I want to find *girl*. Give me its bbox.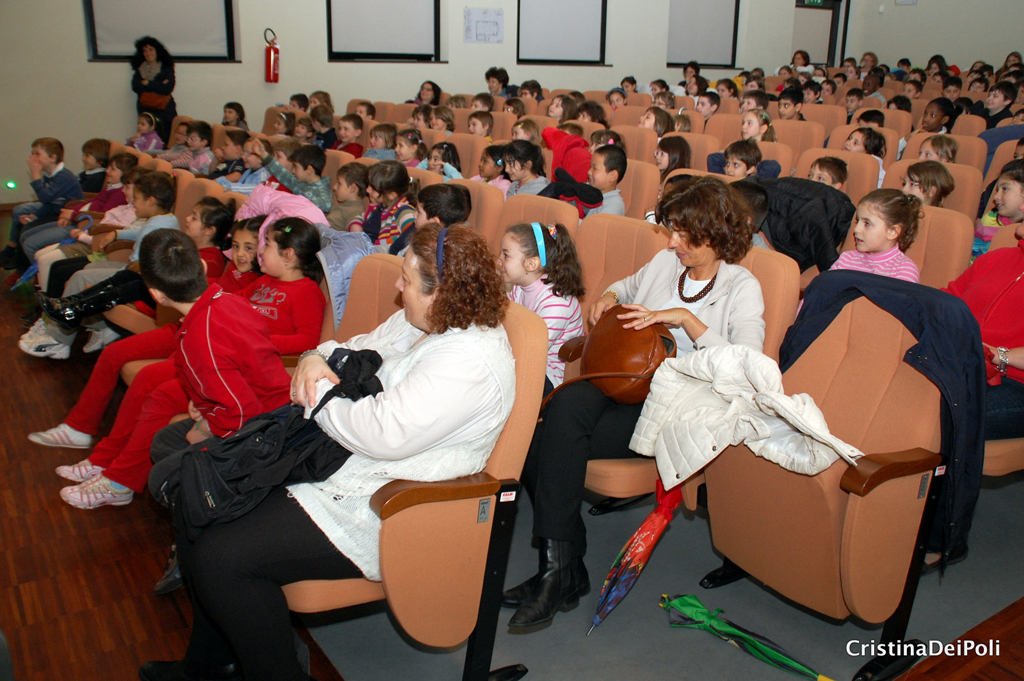
x1=642, y1=107, x2=677, y2=136.
